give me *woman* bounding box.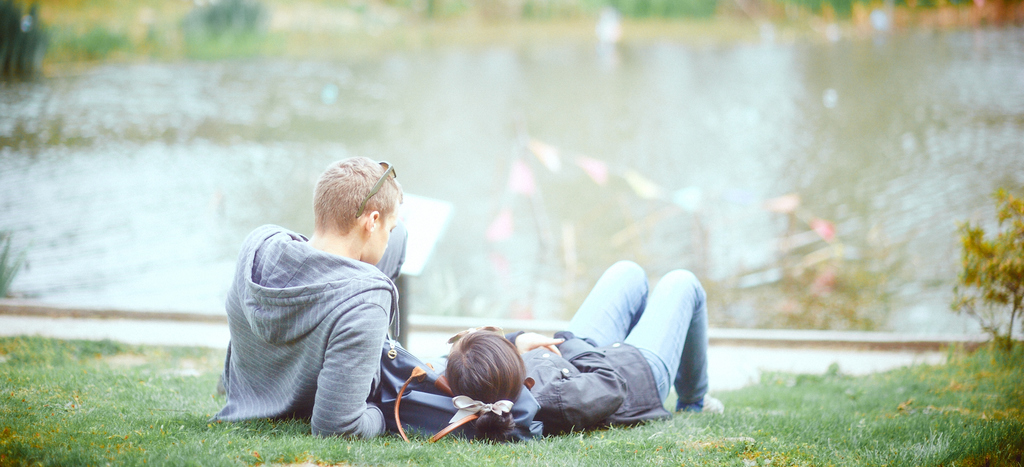
box(437, 250, 728, 442).
